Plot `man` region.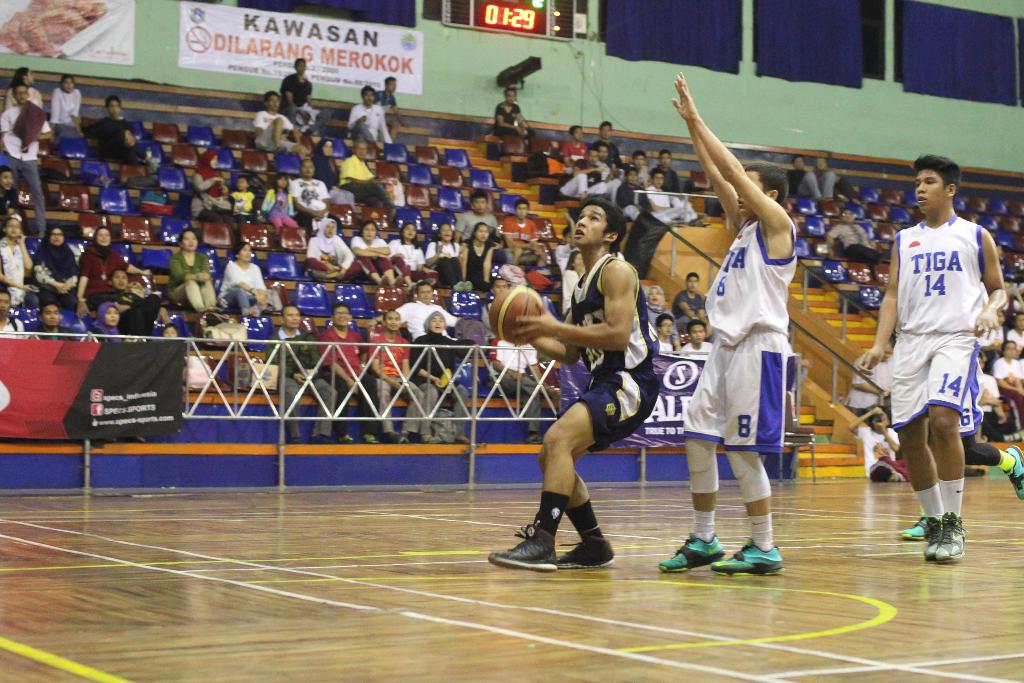
Plotted at [x1=280, y1=56, x2=314, y2=131].
